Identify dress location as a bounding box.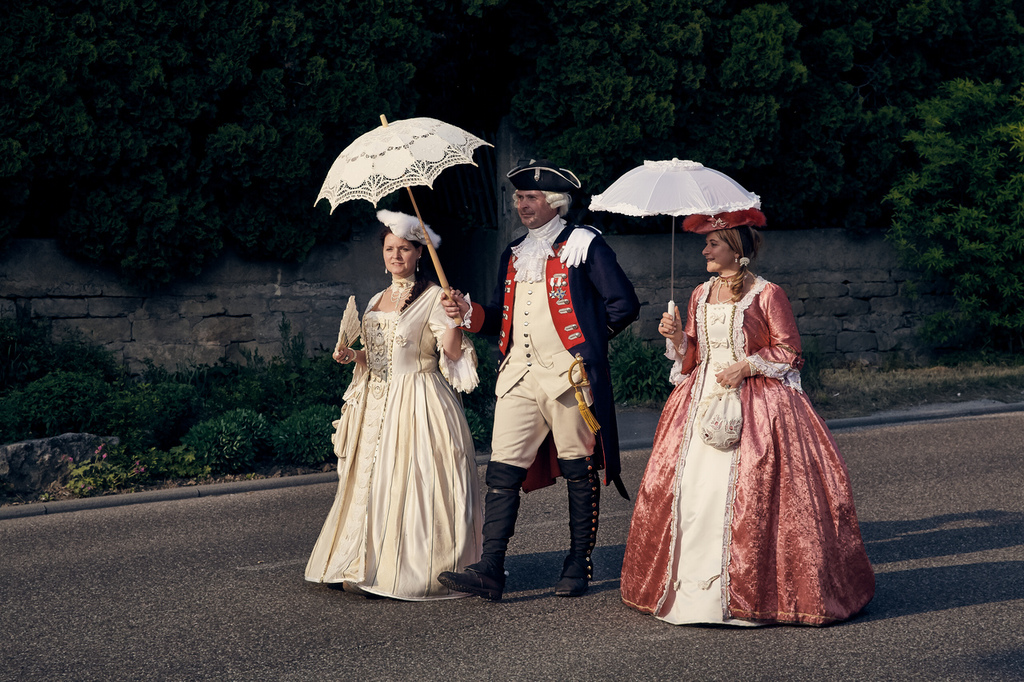
(x1=306, y1=288, x2=489, y2=606).
